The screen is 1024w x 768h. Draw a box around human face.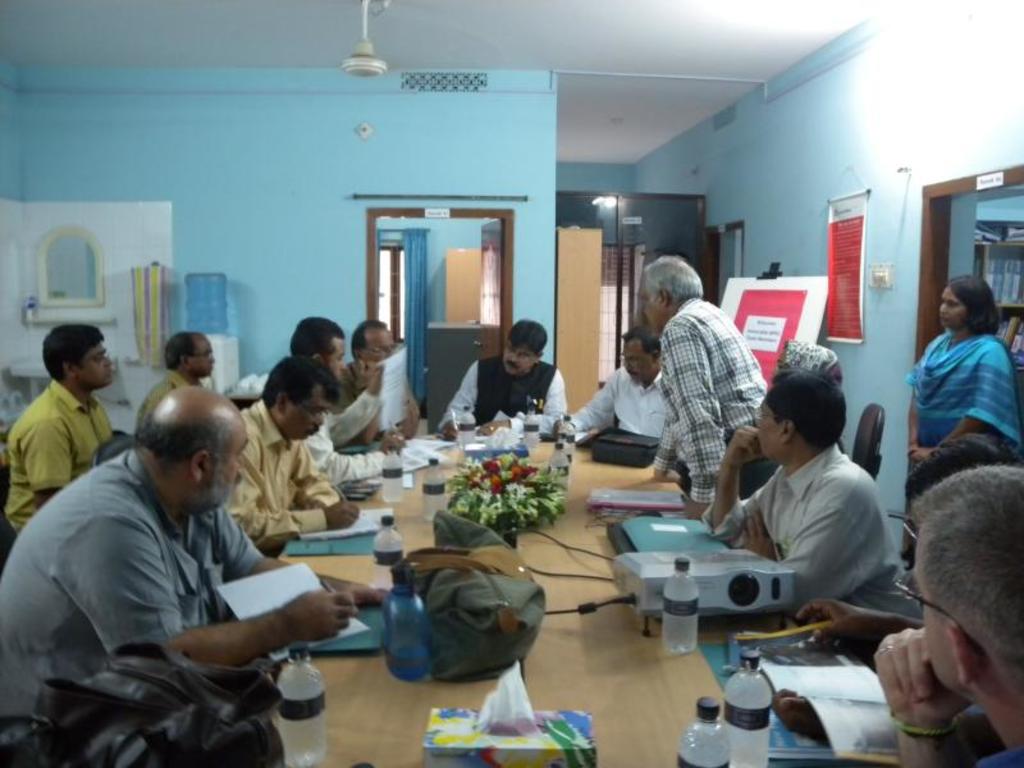
pyautogui.locateOnScreen(617, 342, 653, 379).
